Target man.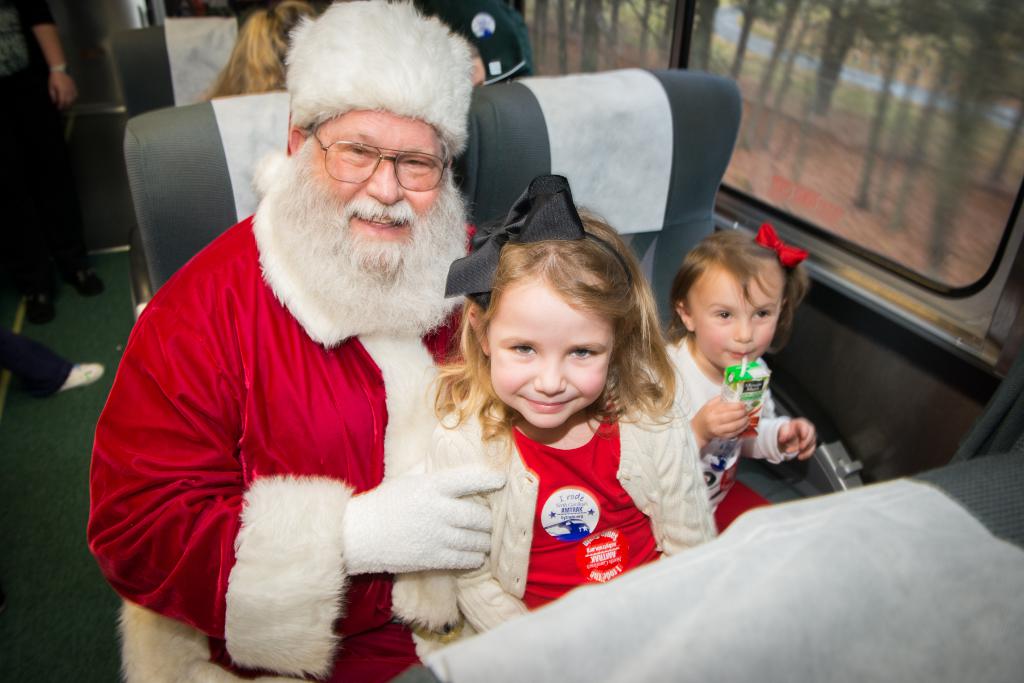
Target region: <bbox>0, 0, 107, 325</bbox>.
